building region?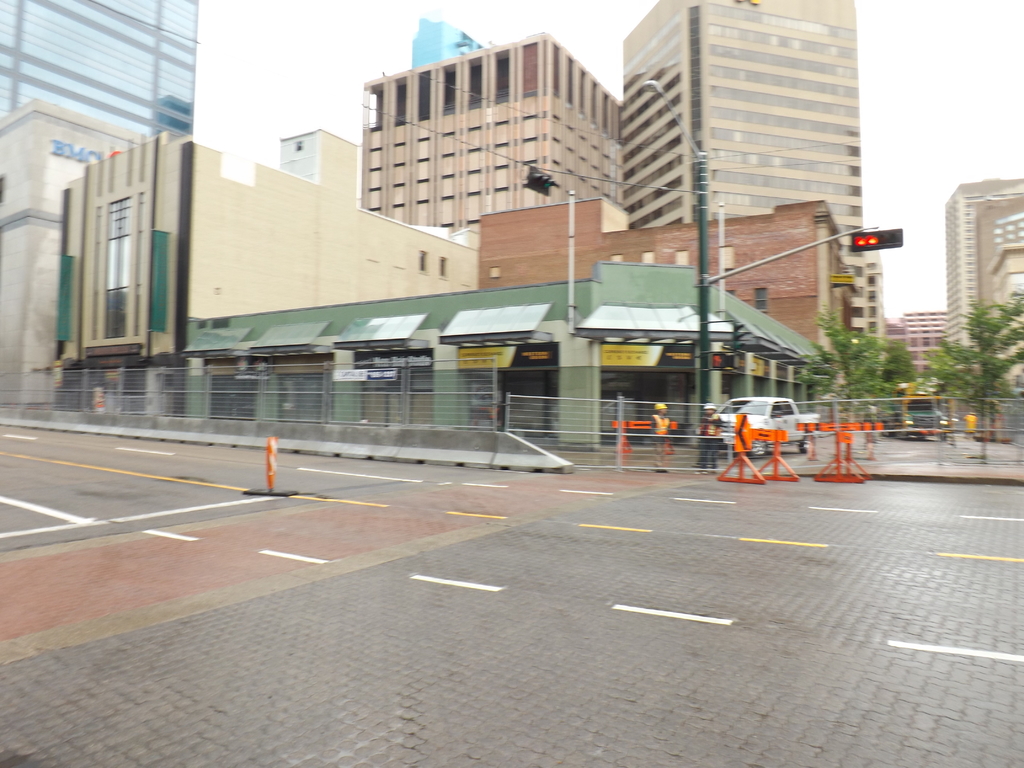
60:131:476:412
